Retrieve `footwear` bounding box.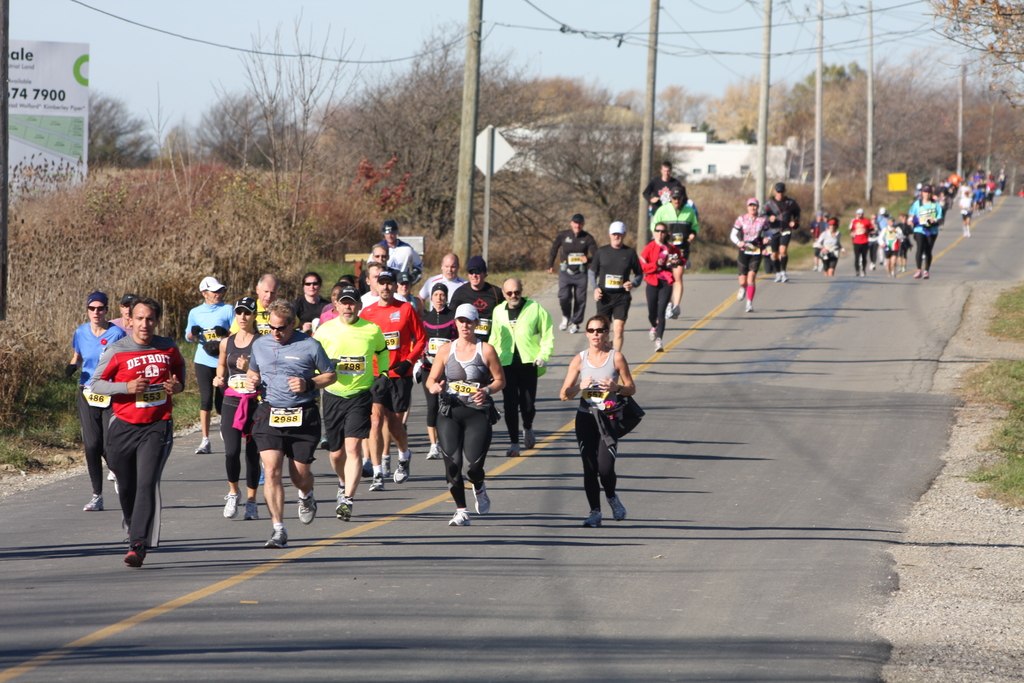
Bounding box: (x1=395, y1=451, x2=414, y2=487).
